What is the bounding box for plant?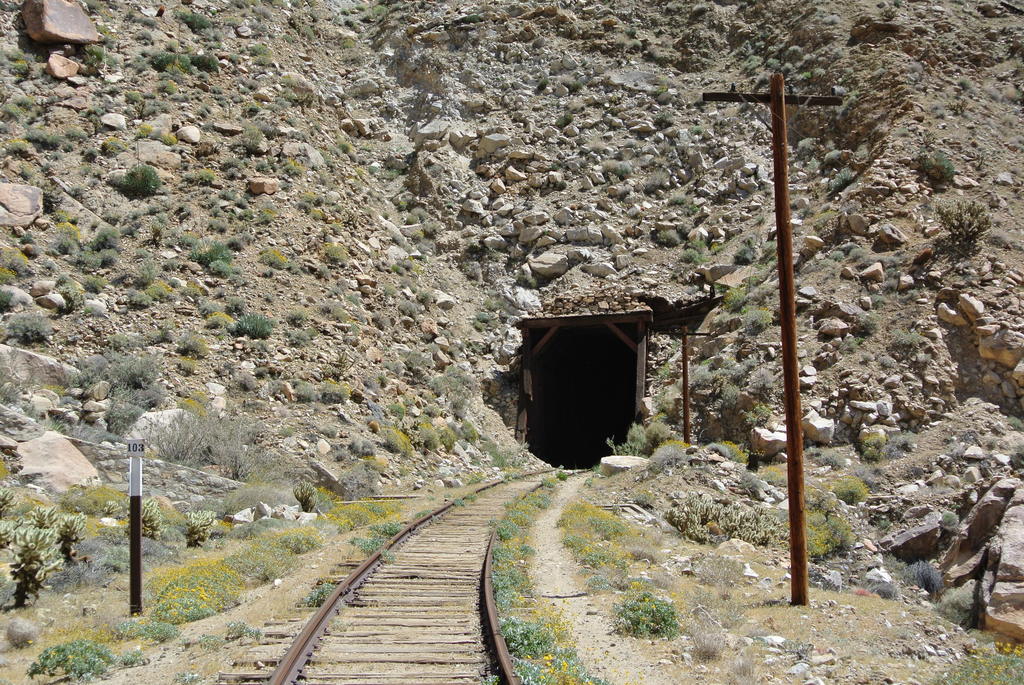
[988,436,998,451].
